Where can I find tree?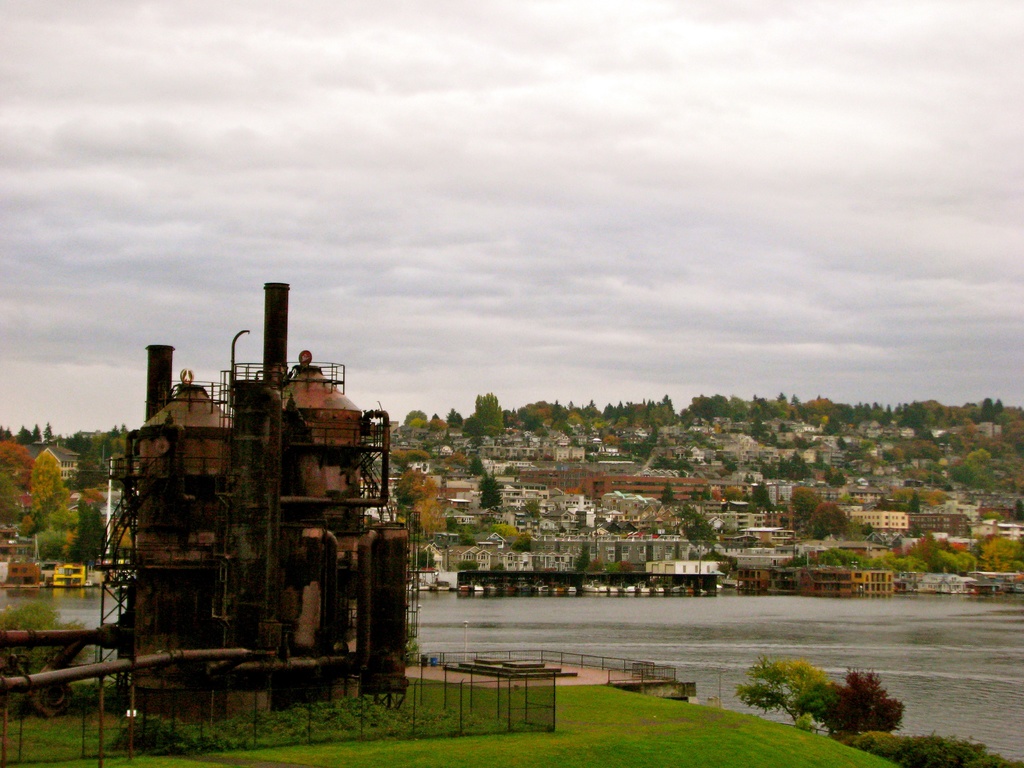
You can find it at detection(789, 682, 838, 733).
